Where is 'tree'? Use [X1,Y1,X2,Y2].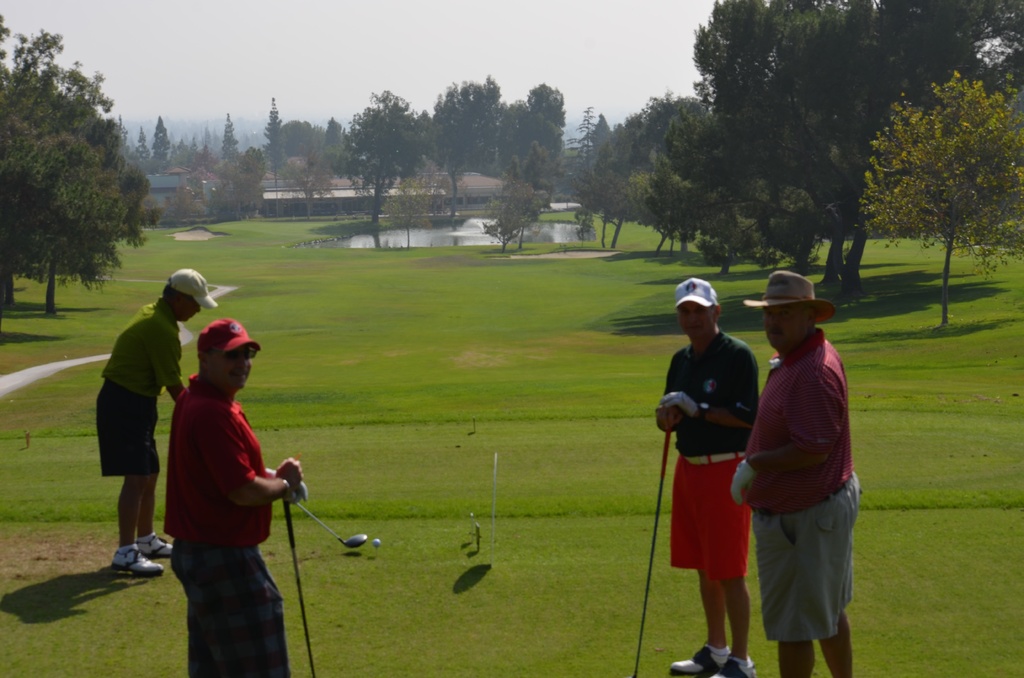
[691,0,1023,281].
